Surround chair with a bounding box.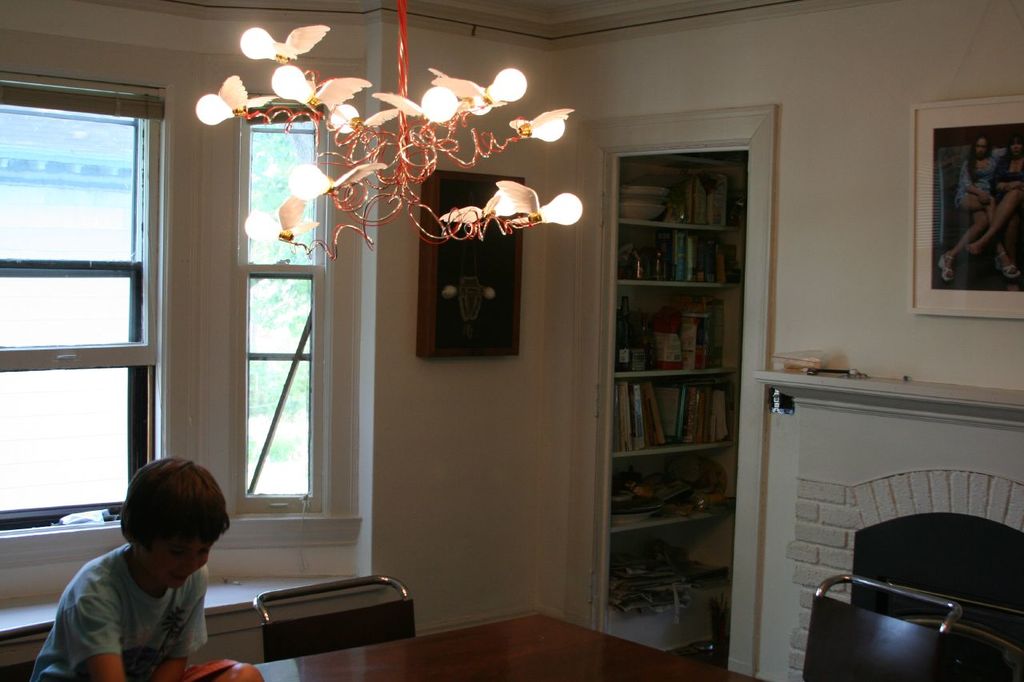
bbox(795, 574, 1023, 681).
